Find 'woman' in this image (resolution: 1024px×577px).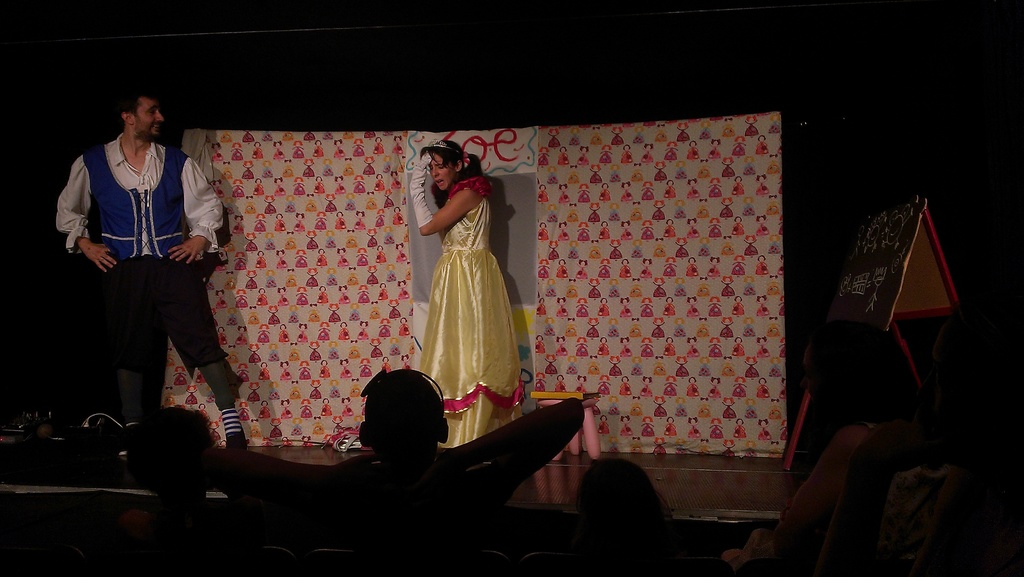
detection(403, 147, 523, 445).
